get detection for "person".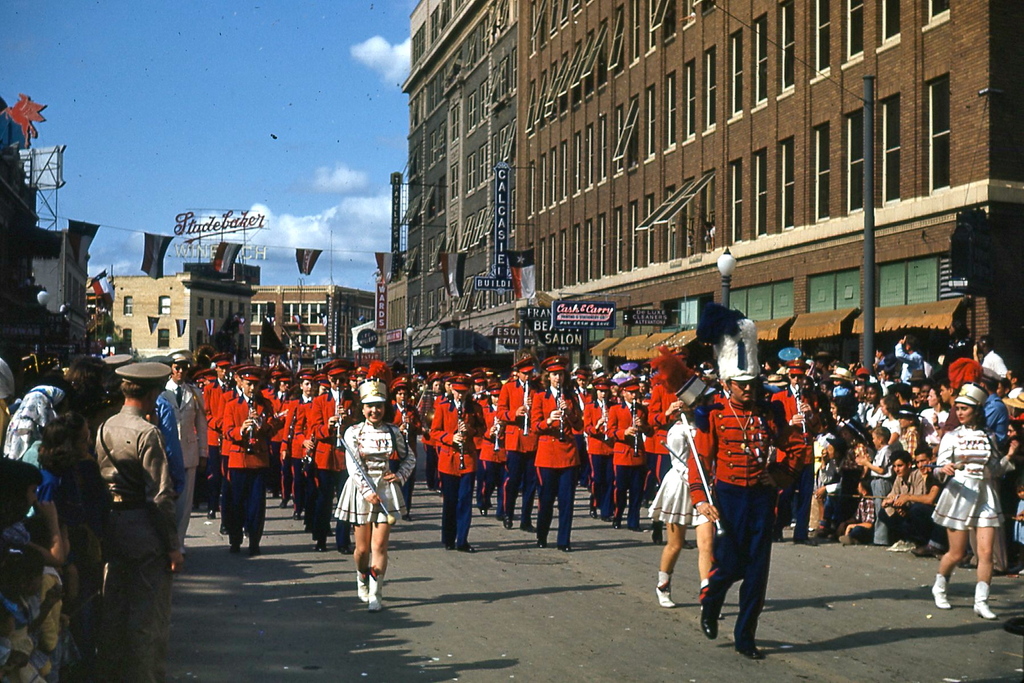
Detection: 603 375 650 525.
